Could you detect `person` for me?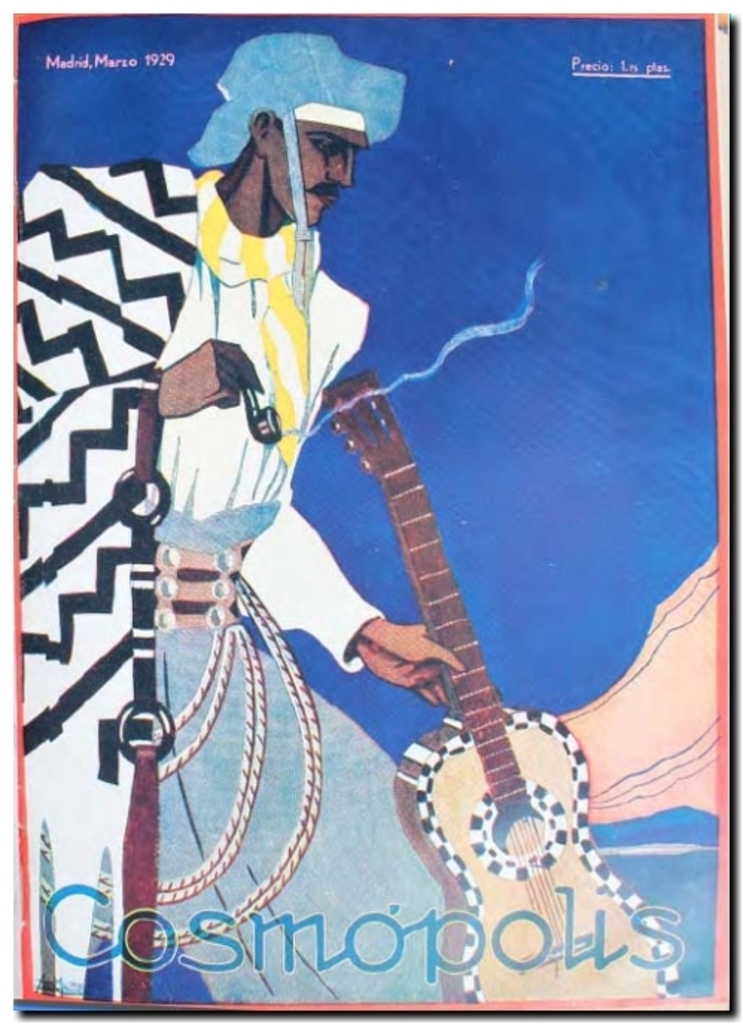
Detection result: [13,33,471,994].
